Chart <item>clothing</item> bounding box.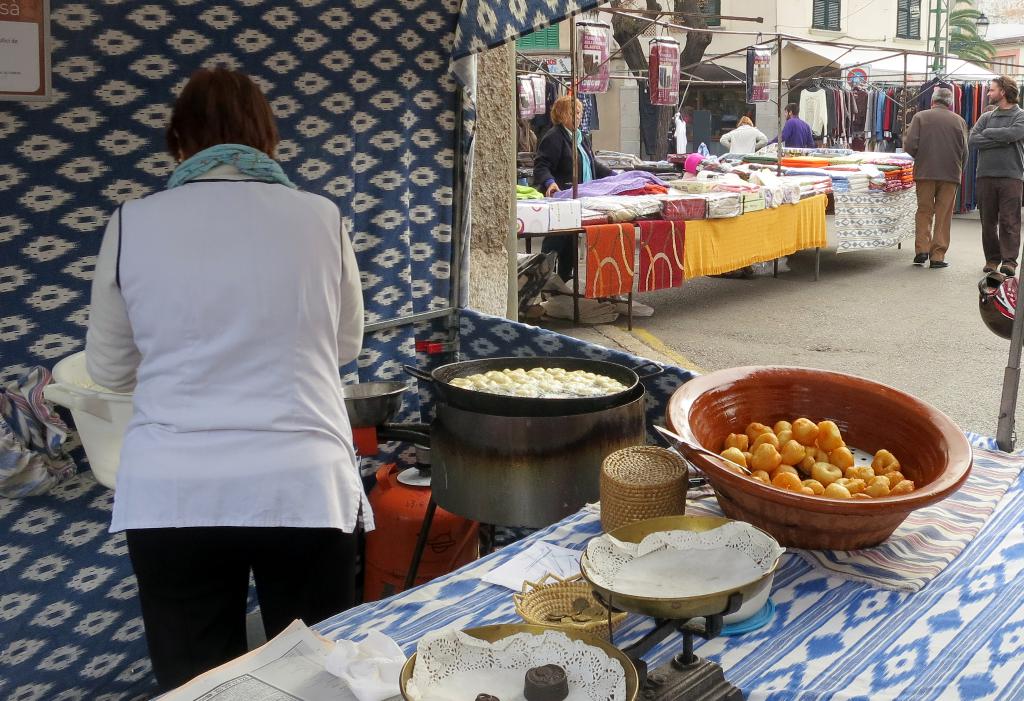
Charted: <box>527,121,611,284</box>.
